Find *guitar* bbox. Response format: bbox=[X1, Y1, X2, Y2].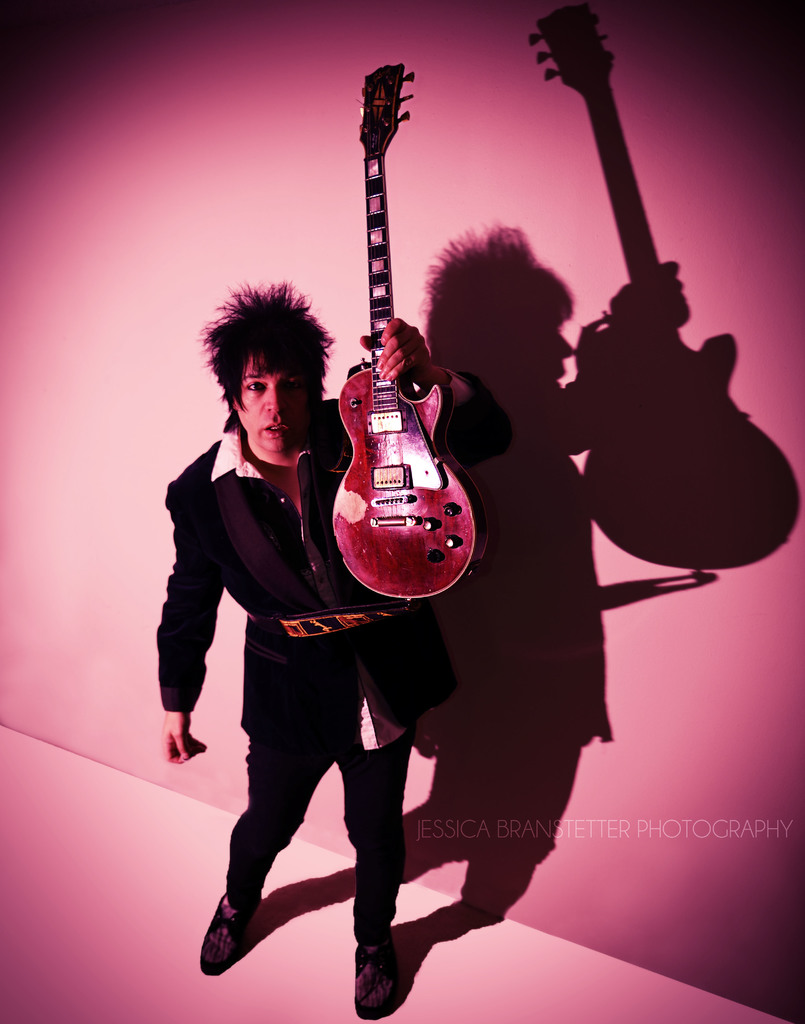
bbox=[328, 61, 487, 598].
